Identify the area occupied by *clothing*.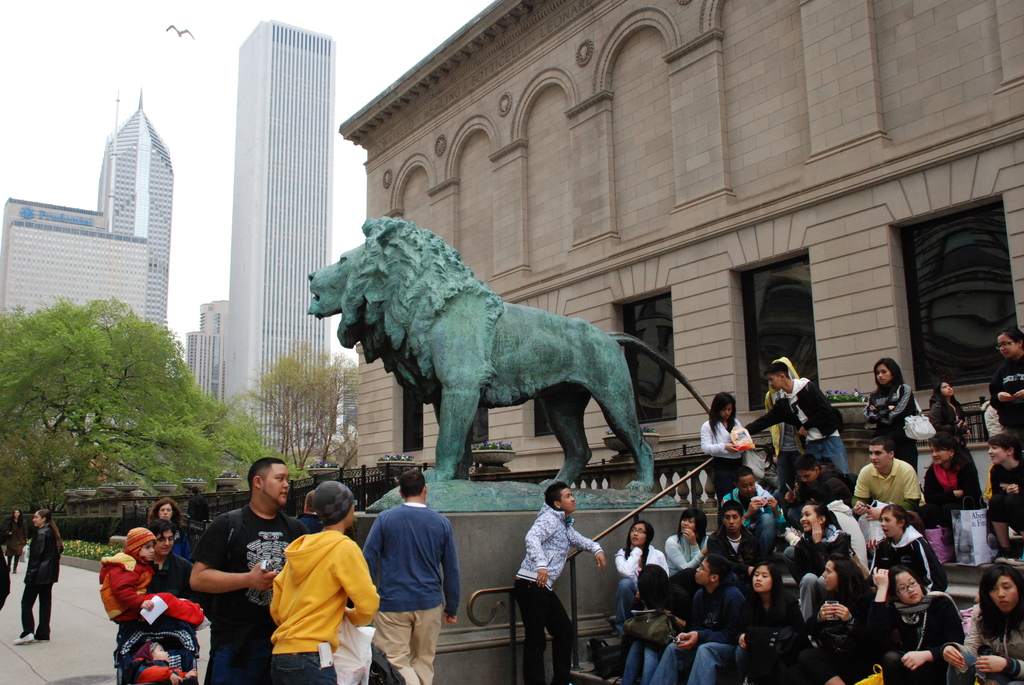
Area: {"x1": 705, "y1": 523, "x2": 766, "y2": 573}.
